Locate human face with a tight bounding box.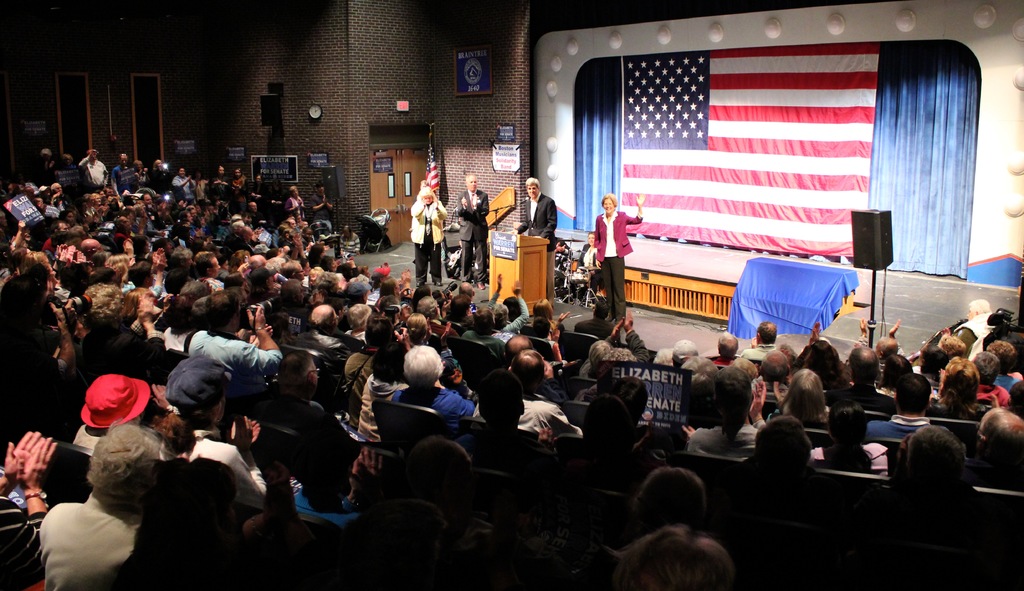
l=527, t=180, r=538, b=201.
